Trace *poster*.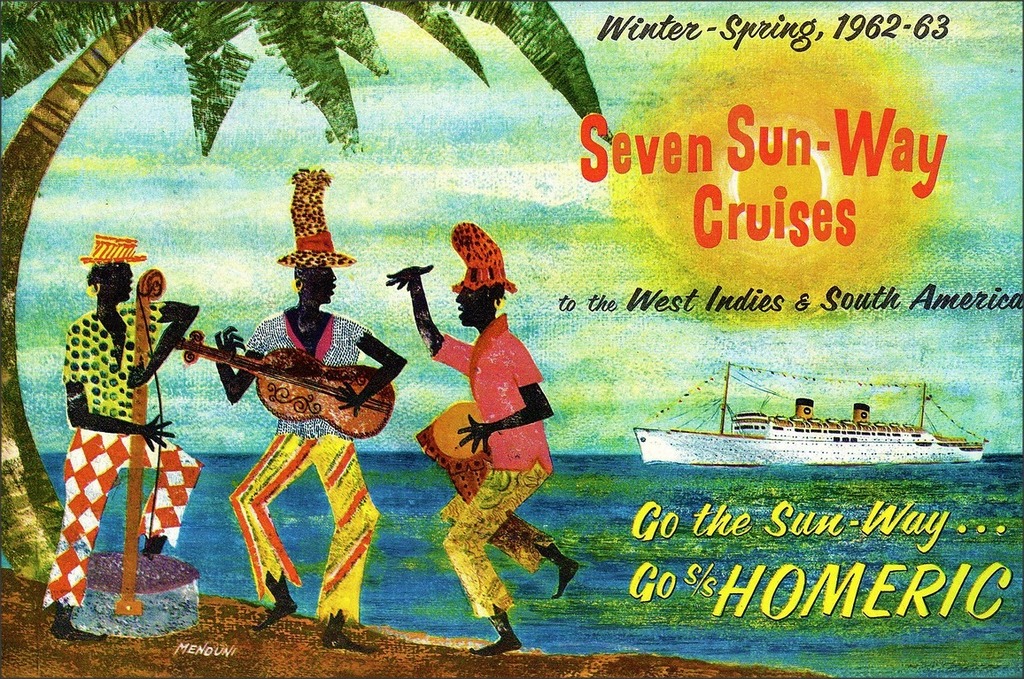
Traced to l=0, t=0, r=1023, b=678.
